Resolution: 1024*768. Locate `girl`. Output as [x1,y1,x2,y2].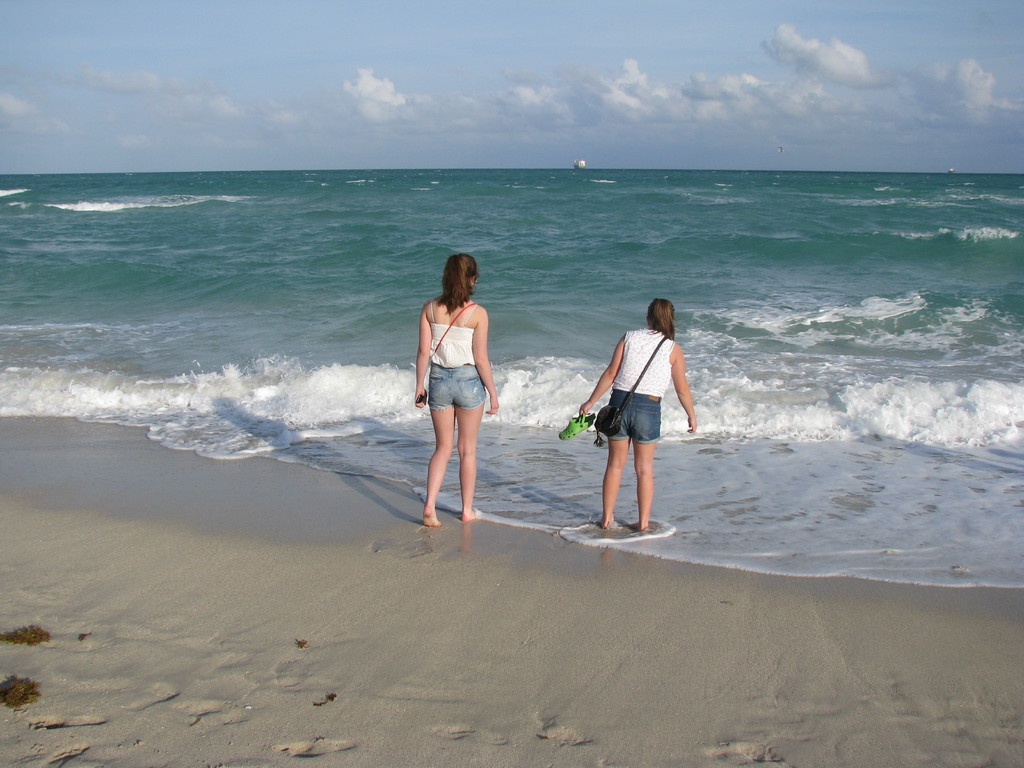
[413,252,500,528].
